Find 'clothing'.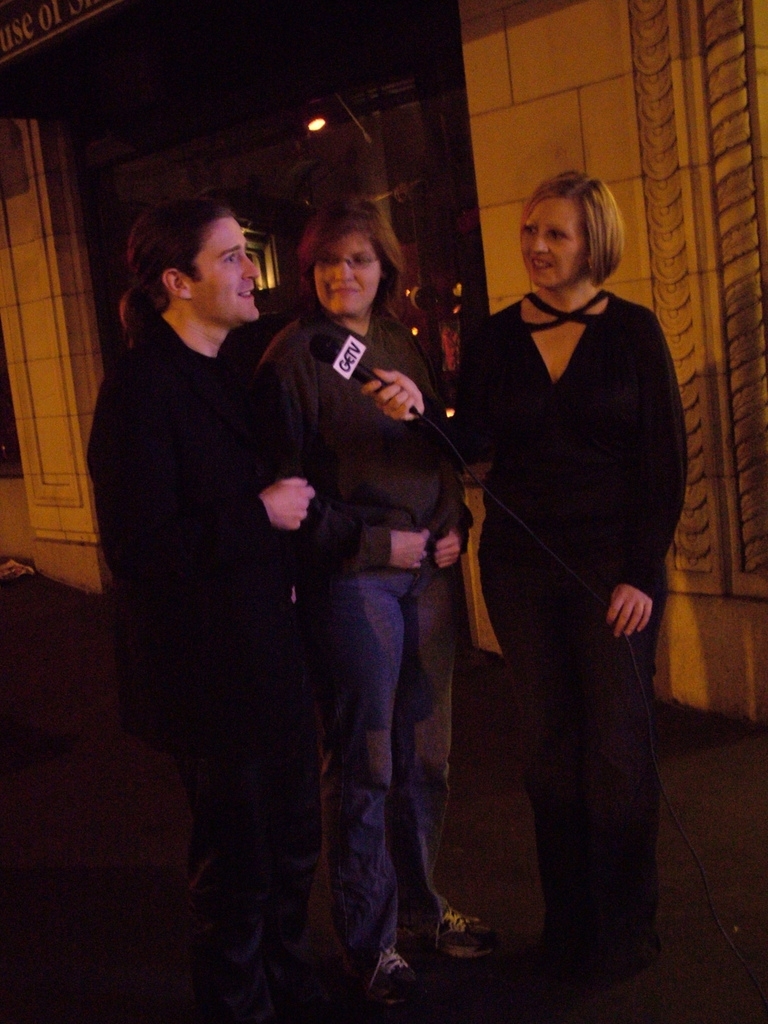
bbox(85, 294, 287, 654).
